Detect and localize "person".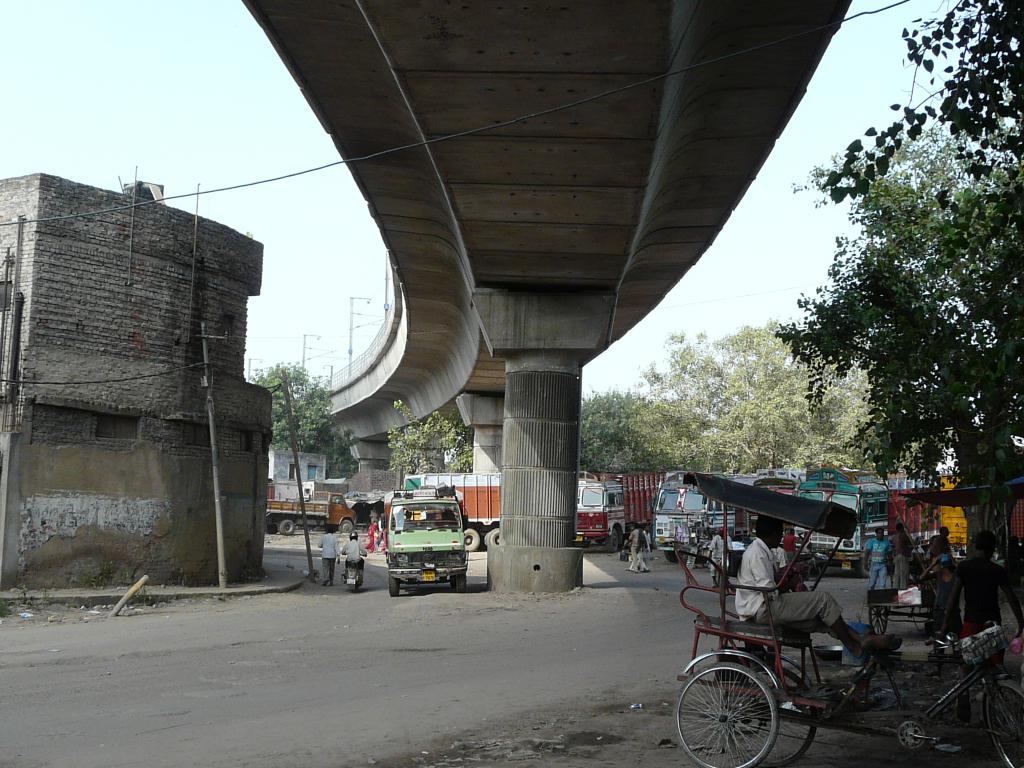
Localized at {"left": 733, "top": 512, "right": 902, "bottom": 659}.
